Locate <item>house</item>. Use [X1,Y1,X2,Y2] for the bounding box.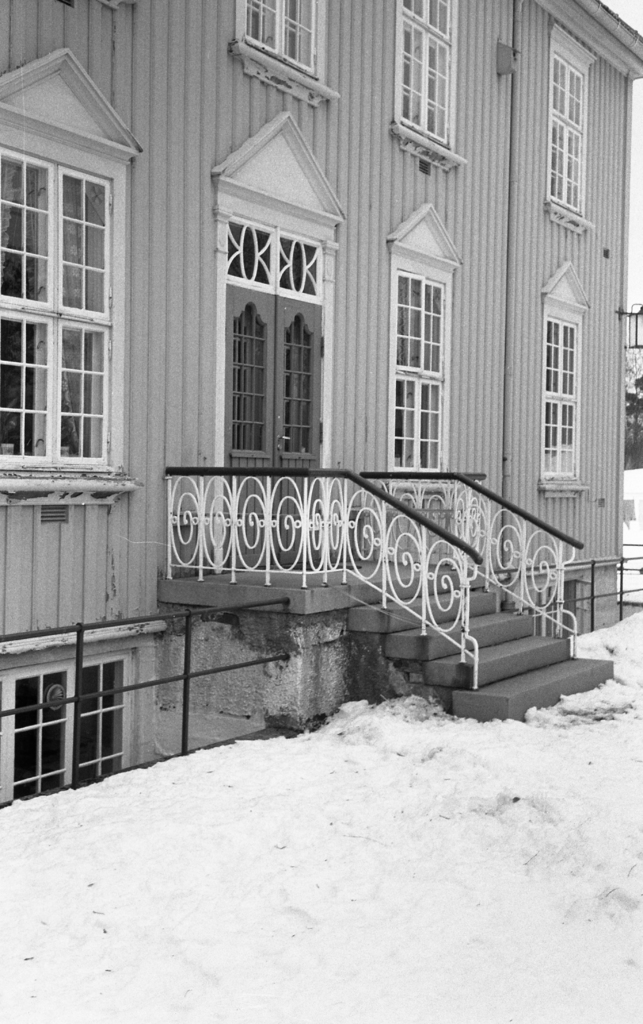
[0,0,642,808].
